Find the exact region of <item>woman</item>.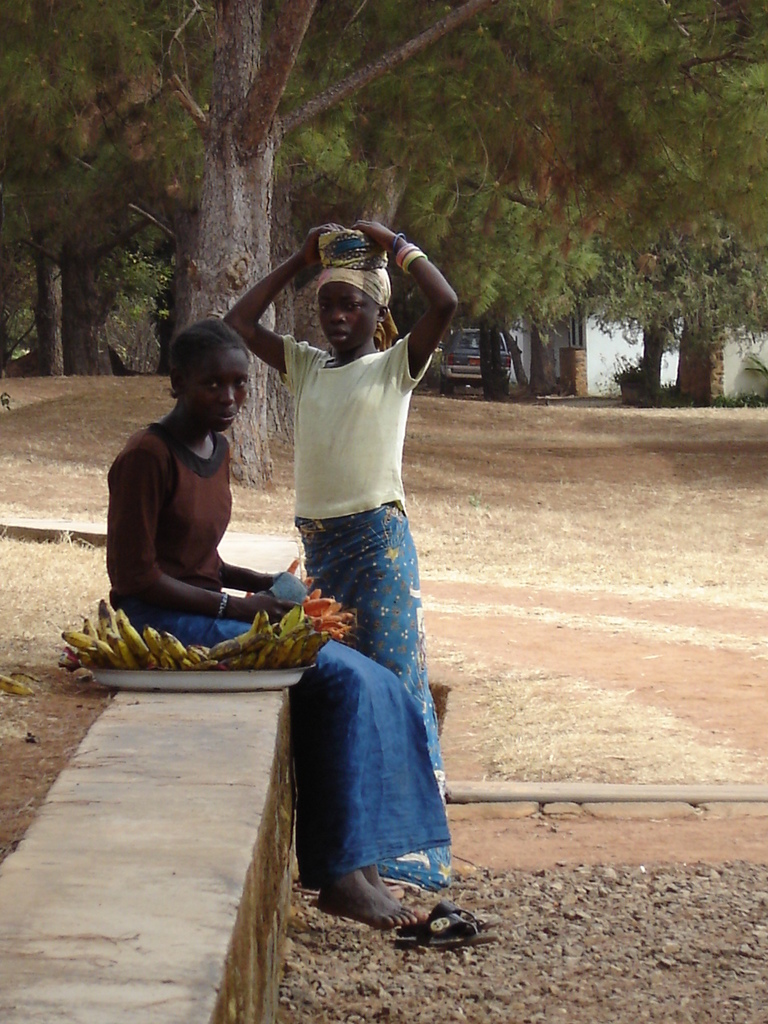
Exact region: <bbox>220, 225, 464, 810</bbox>.
